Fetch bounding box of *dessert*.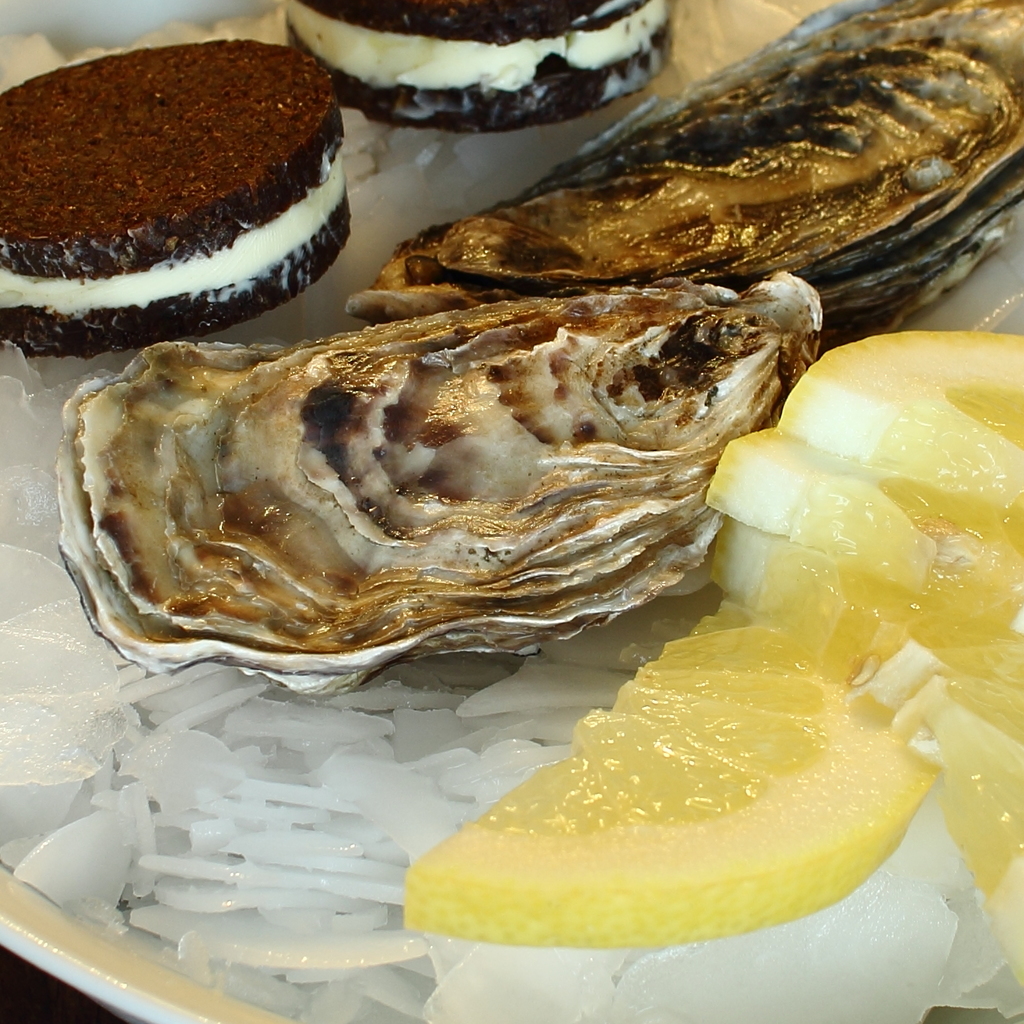
Bbox: [279, 0, 669, 131].
